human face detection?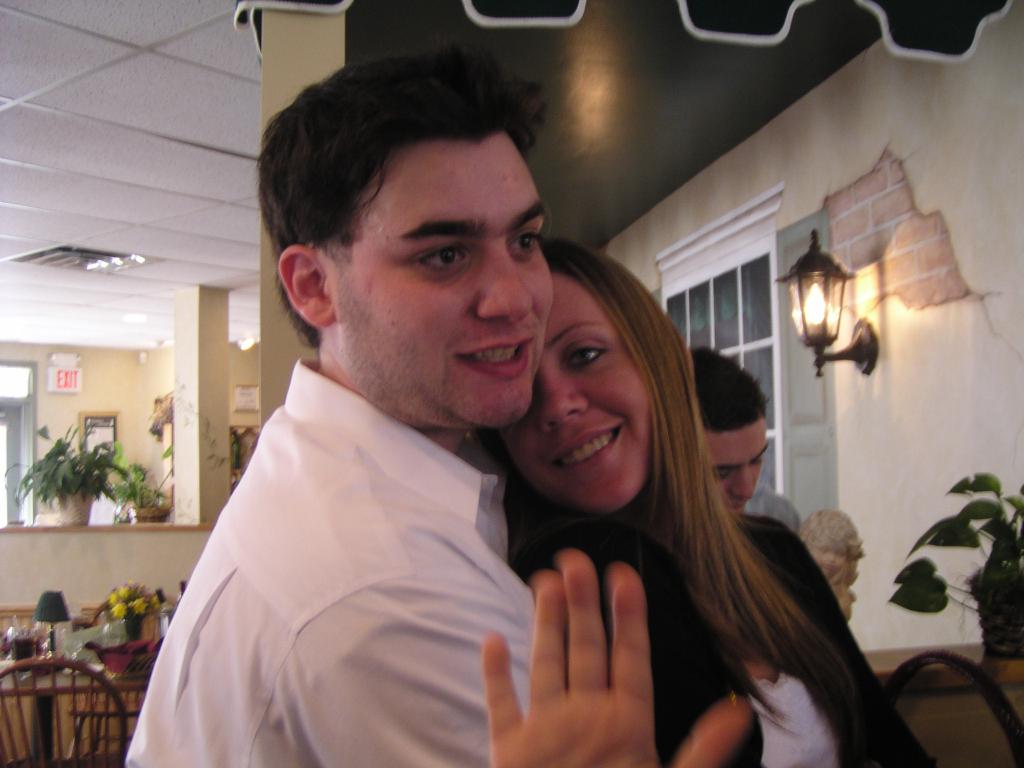
<bbox>333, 131, 566, 436</bbox>
